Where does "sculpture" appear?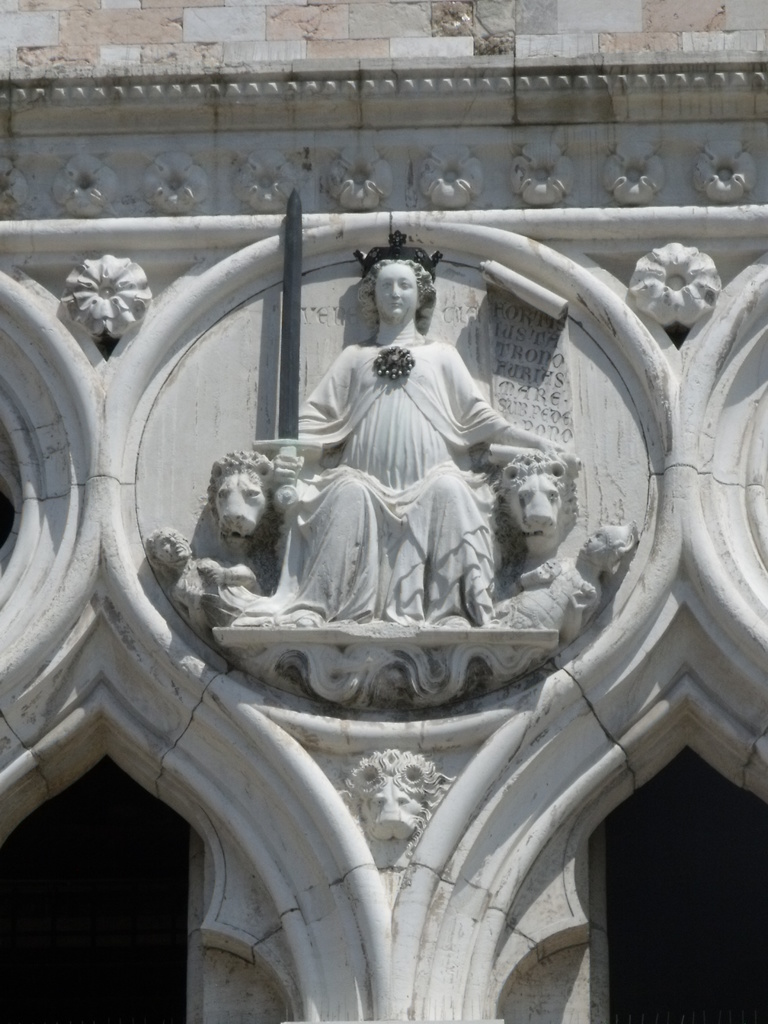
Appears at x1=189 y1=253 x2=615 y2=731.
